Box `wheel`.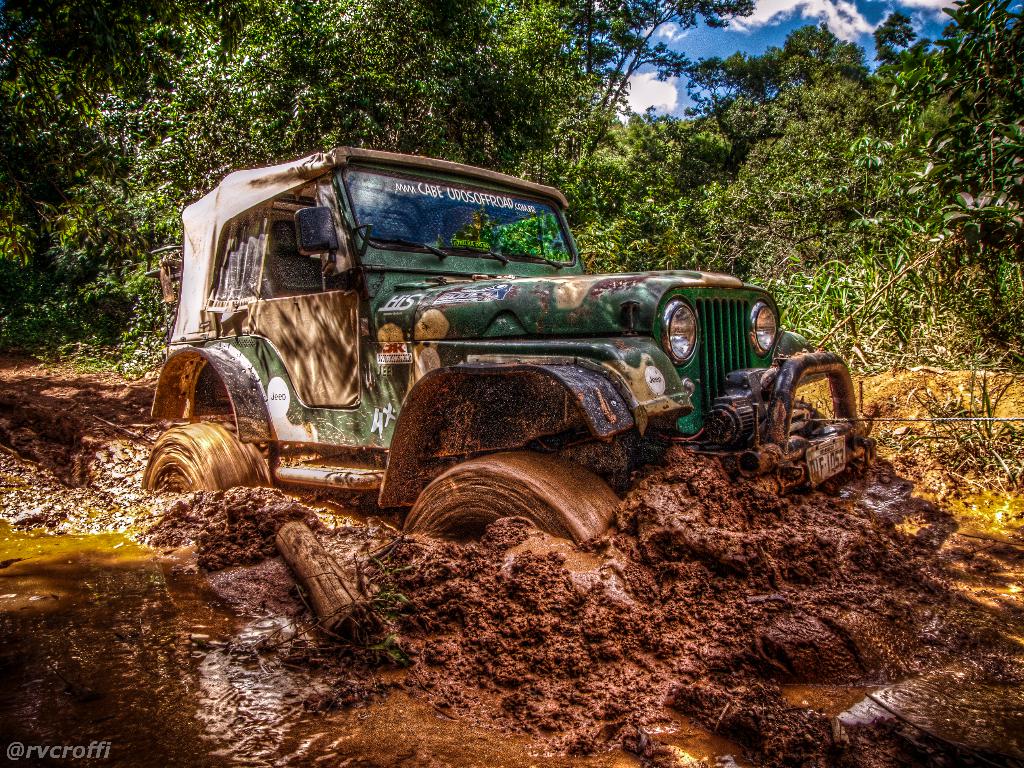
box(392, 448, 639, 544).
